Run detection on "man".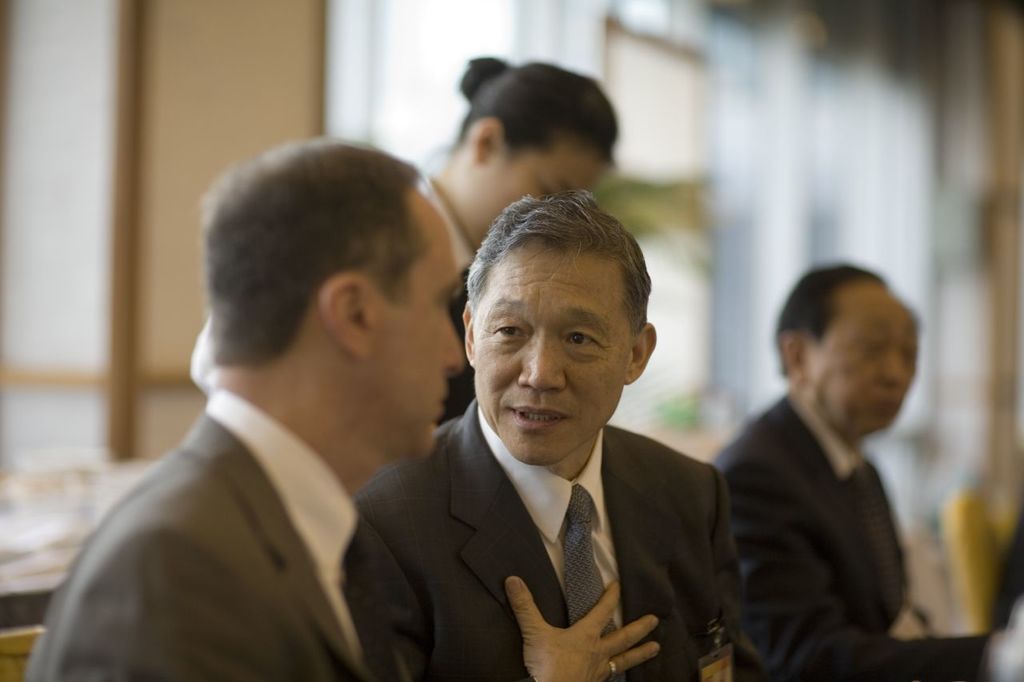
Result: BBox(335, 208, 765, 681).
